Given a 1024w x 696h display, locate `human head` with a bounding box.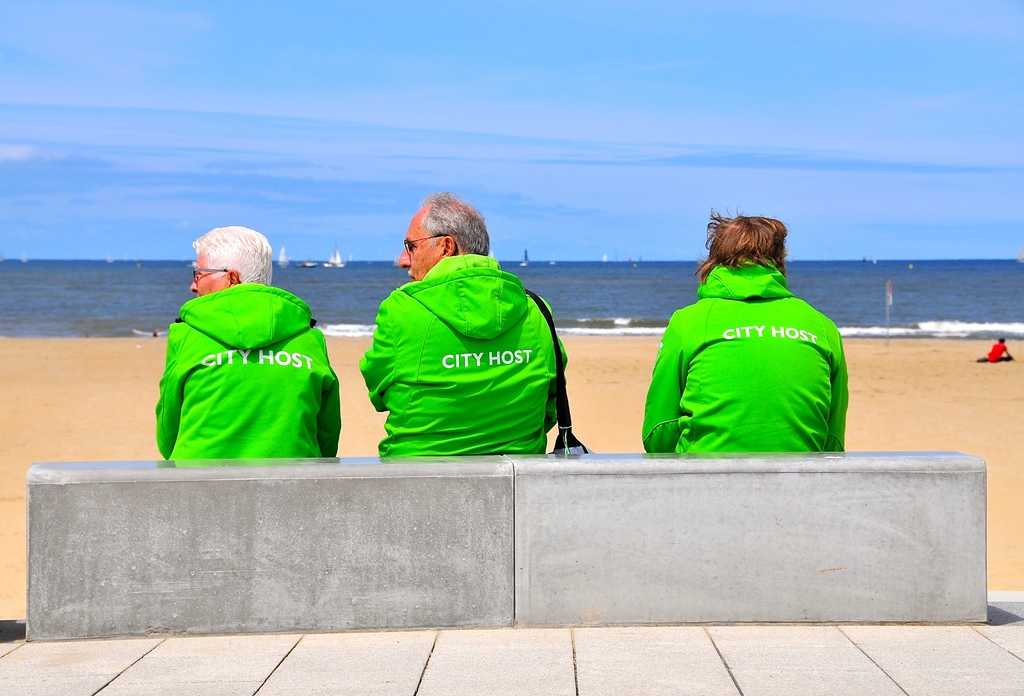
Located: (x1=396, y1=191, x2=491, y2=280).
